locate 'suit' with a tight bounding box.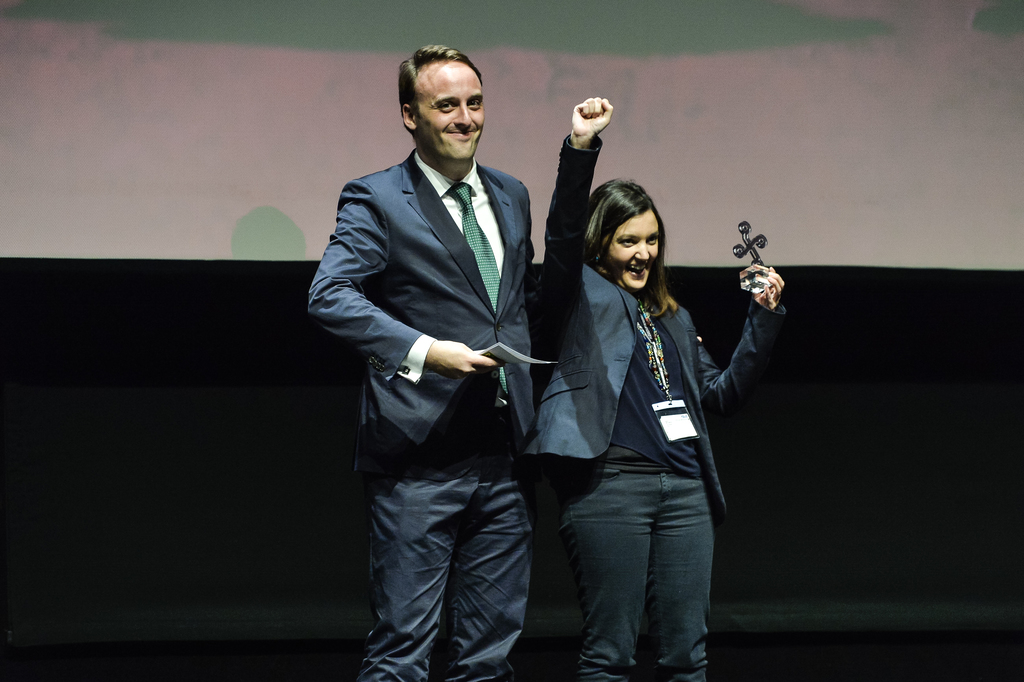
pyautogui.locateOnScreen(319, 38, 566, 681).
